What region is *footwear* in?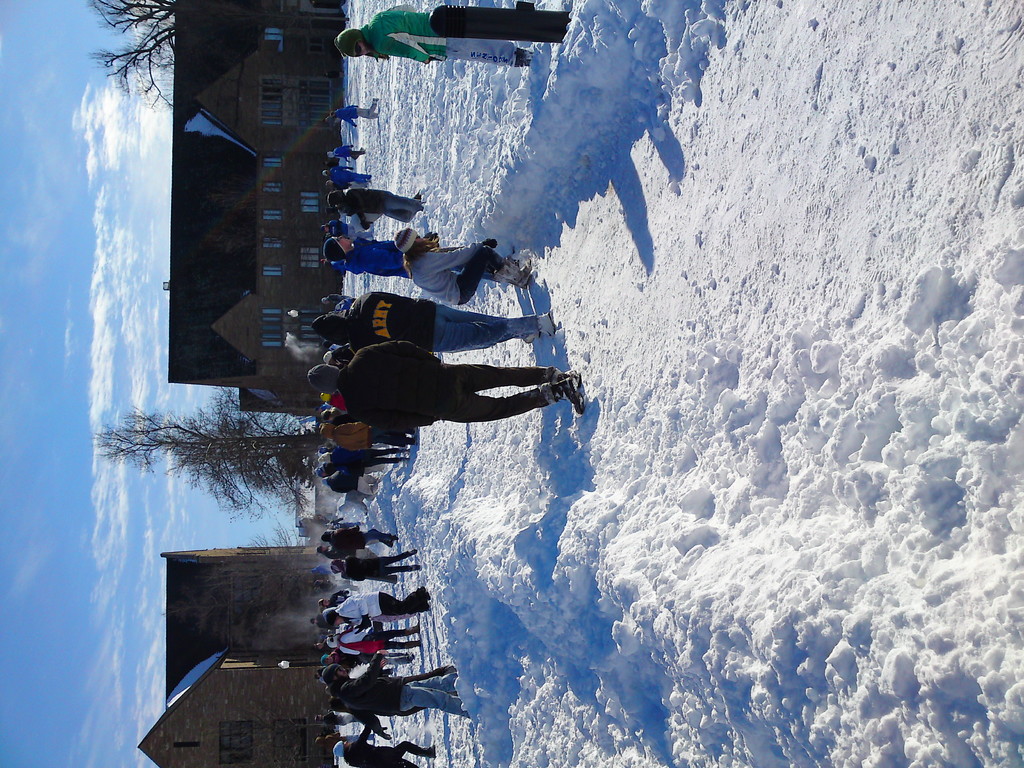
Rect(371, 93, 376, 100).
